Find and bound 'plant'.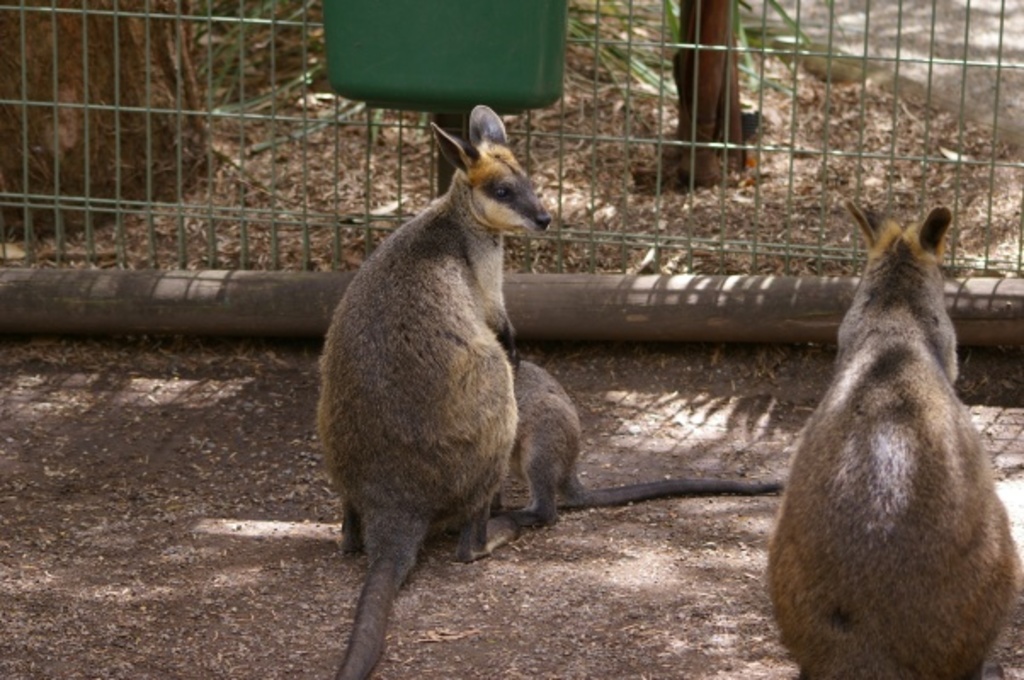
Bound: BBox(165, 0, 866, 180).
